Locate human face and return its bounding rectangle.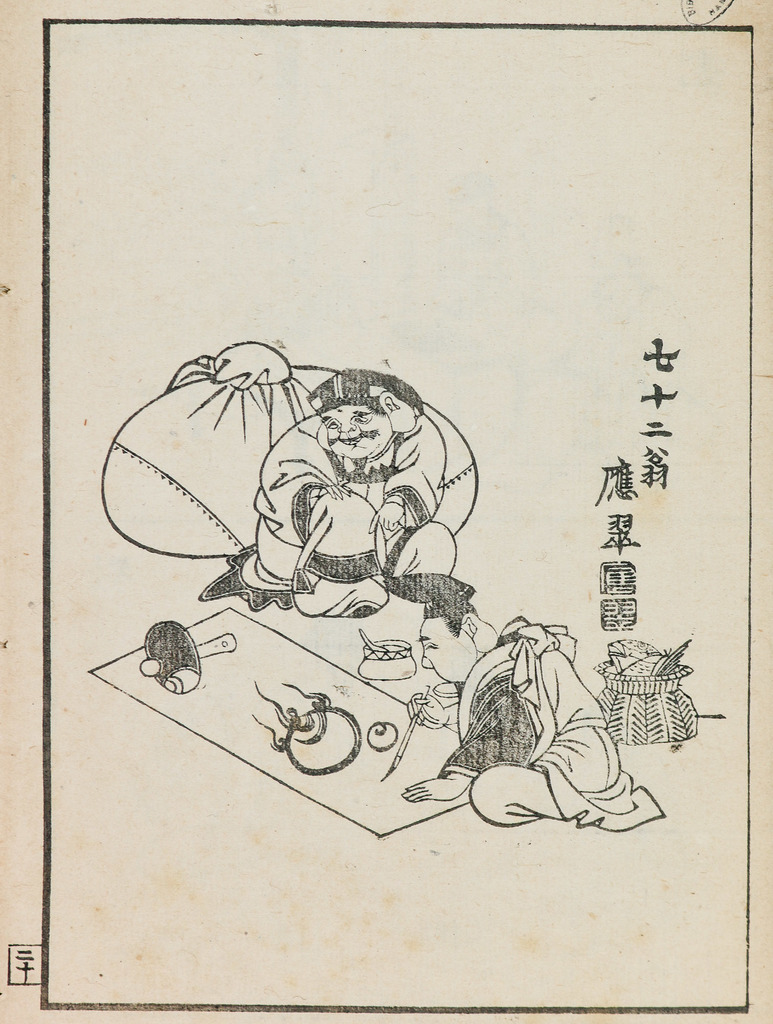
region(319, 408, 390, 463).
